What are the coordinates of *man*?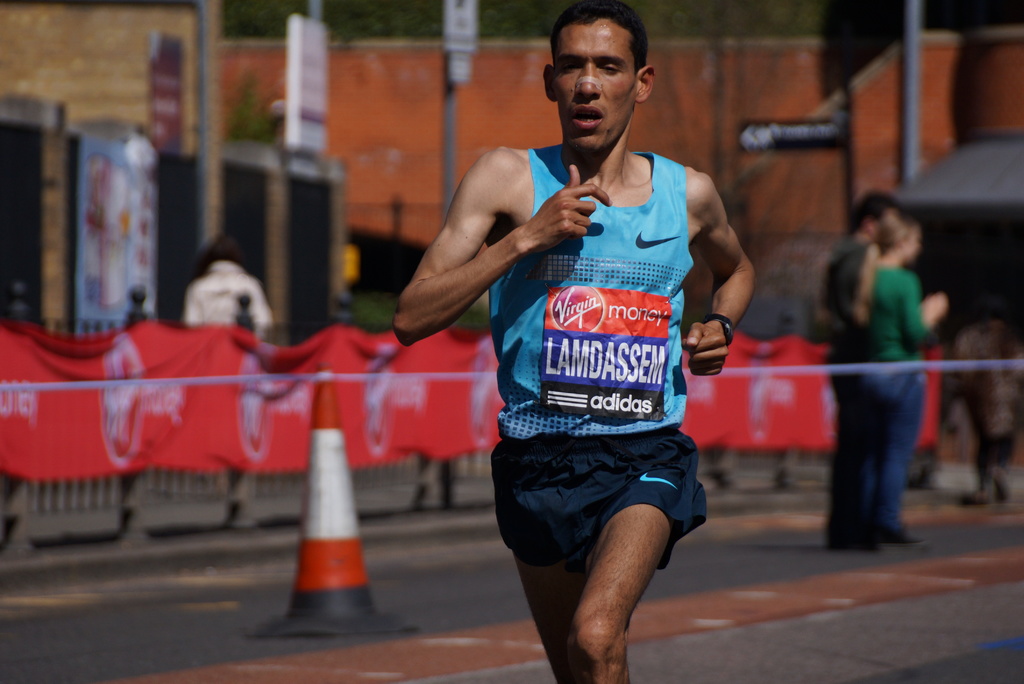
select_region(813, 190, 902, 557).
